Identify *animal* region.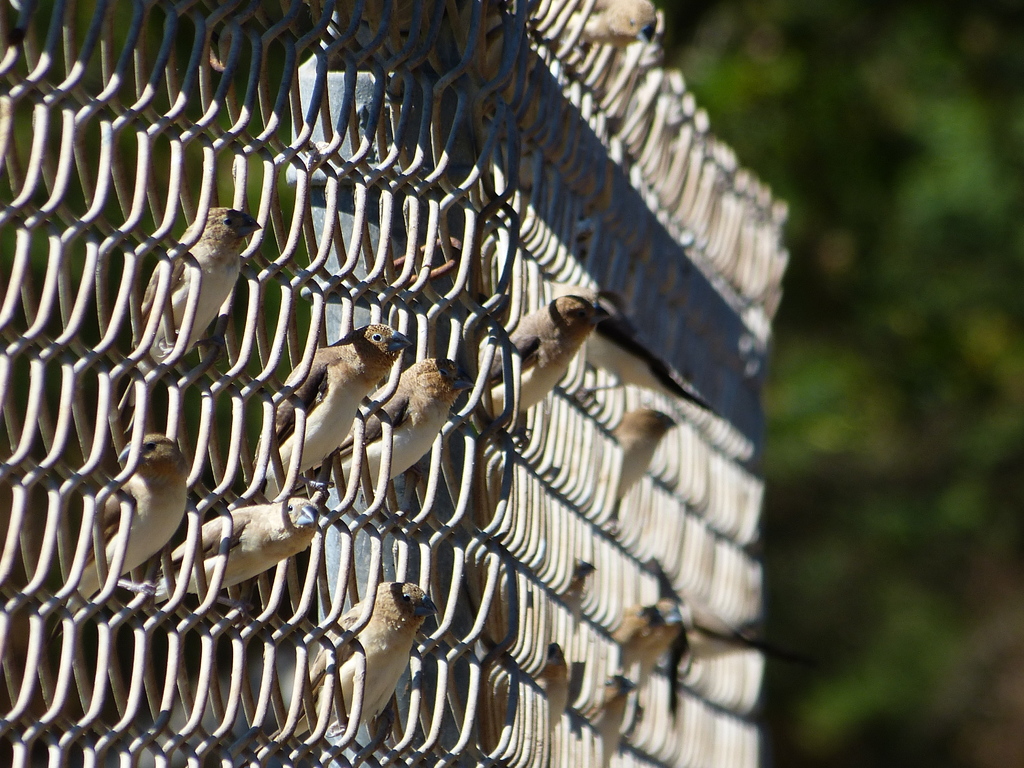
Region: {"x1": 468, "y1": 294, "x2": 620, "y2": 422}.
